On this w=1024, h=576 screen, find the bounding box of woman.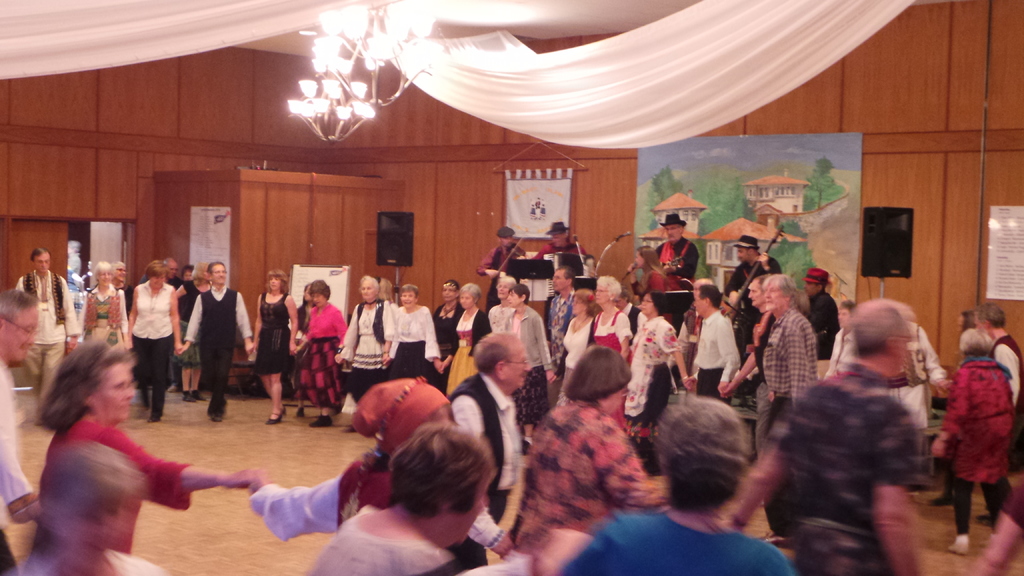
Bounding box: bbox=(76, 262, 129, 362).
